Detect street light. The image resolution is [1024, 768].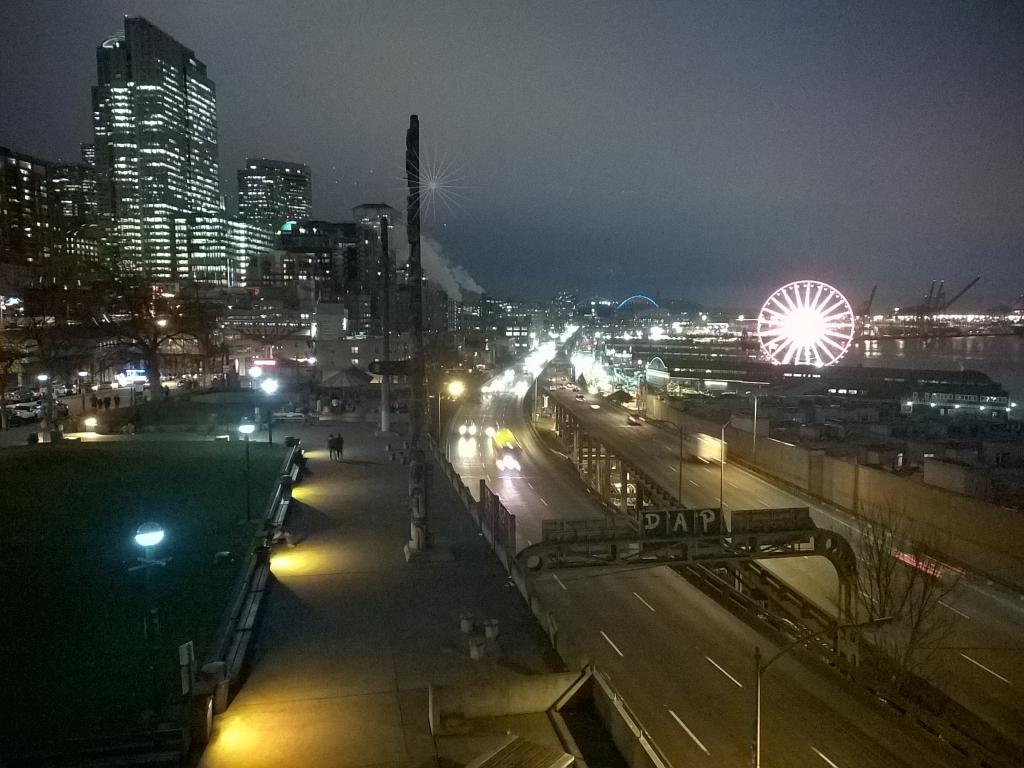
234:418:258:521.
